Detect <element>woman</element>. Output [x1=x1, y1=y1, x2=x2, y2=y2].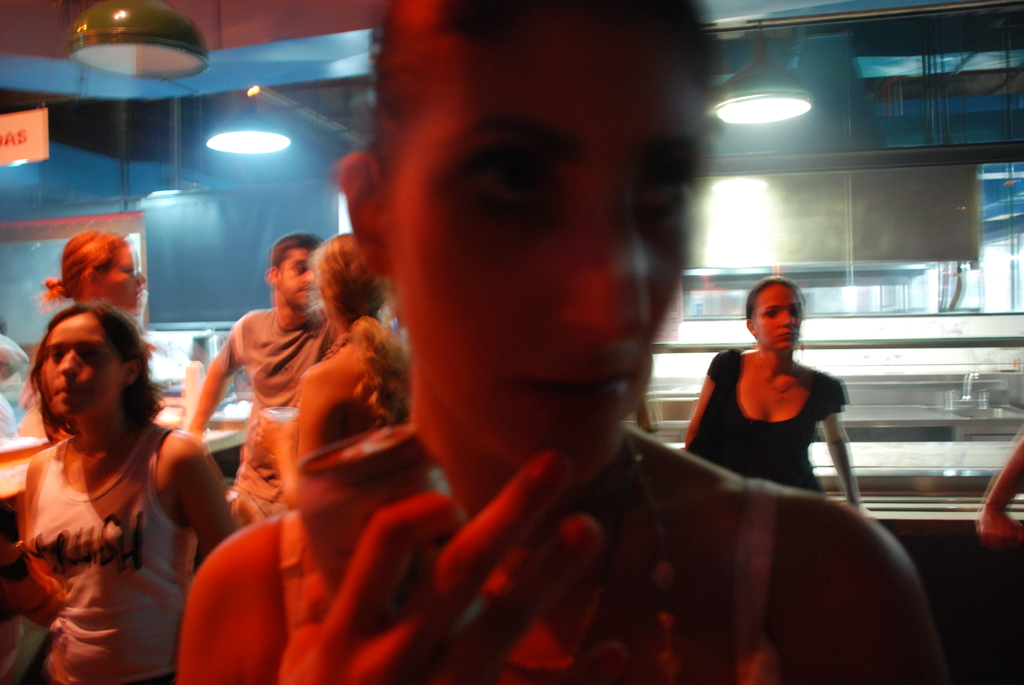
[x1=678, y1=276, x2=859, y2=512].
